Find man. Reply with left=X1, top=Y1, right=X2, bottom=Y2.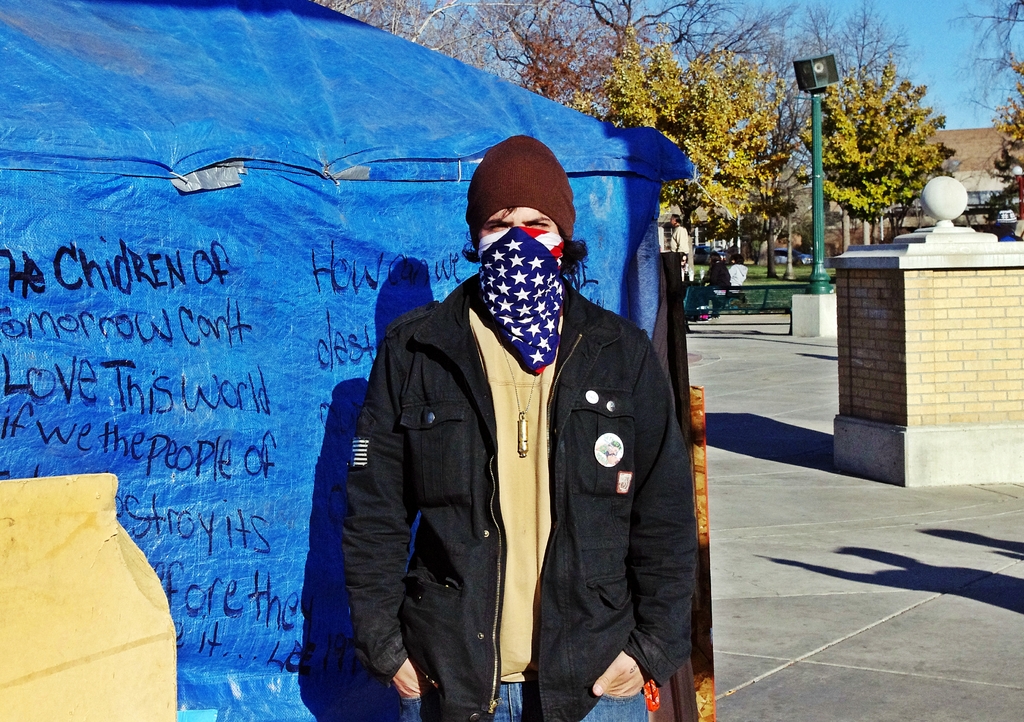
left=662, top=204, right=693, bottom=277.
